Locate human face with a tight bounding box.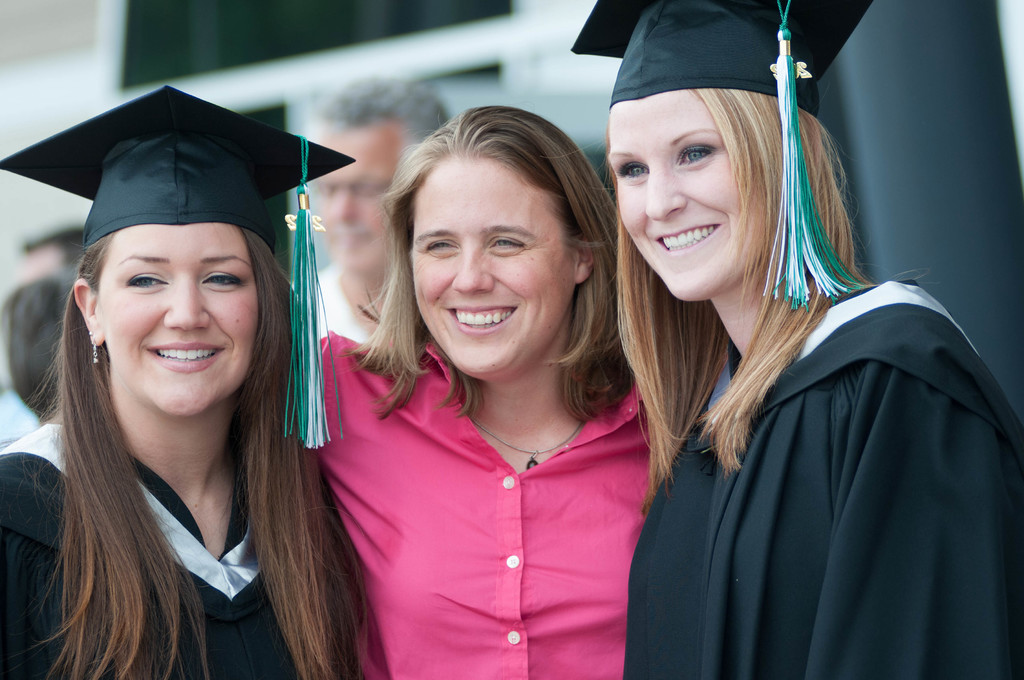
bbox(314, 136, 404, 275).
